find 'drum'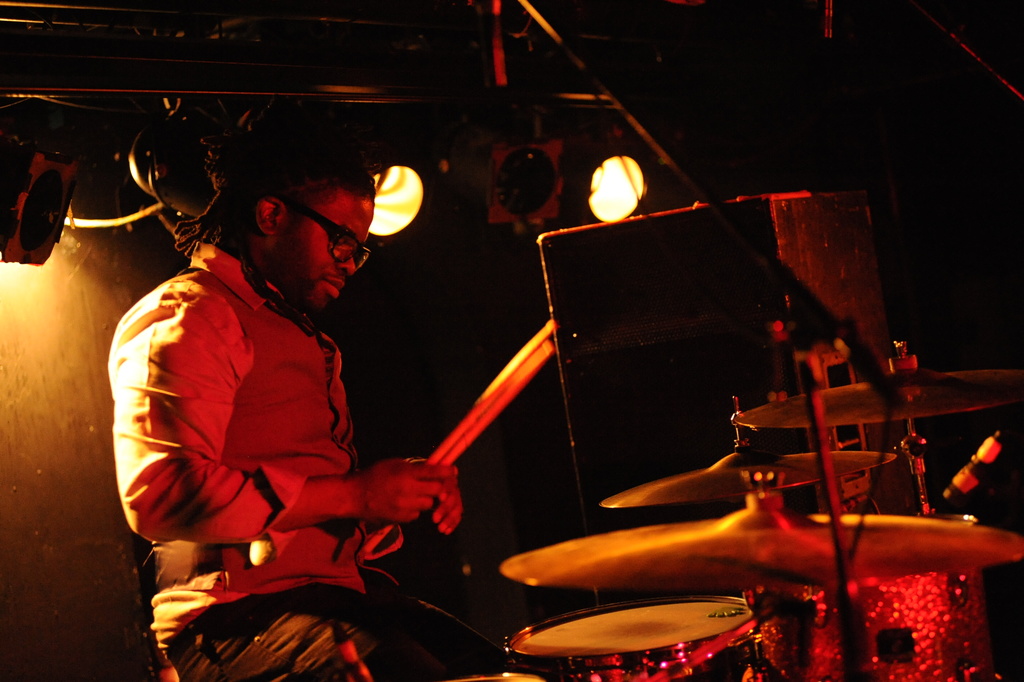
<box>443,672,539,681</box>
